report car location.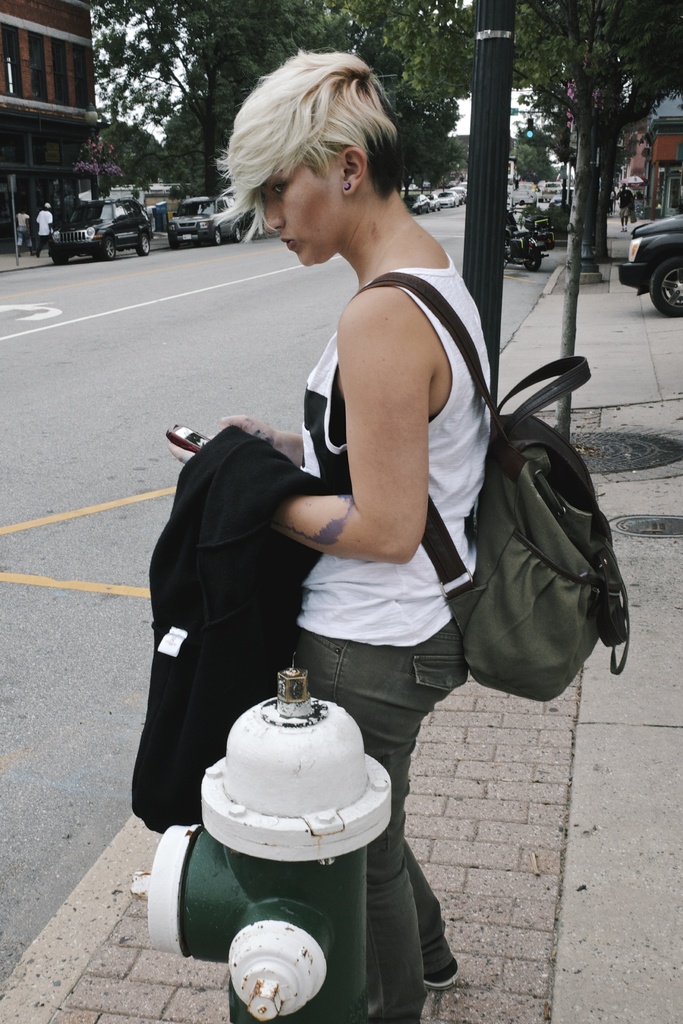
Report: detection(169, 195, 241, 241).
